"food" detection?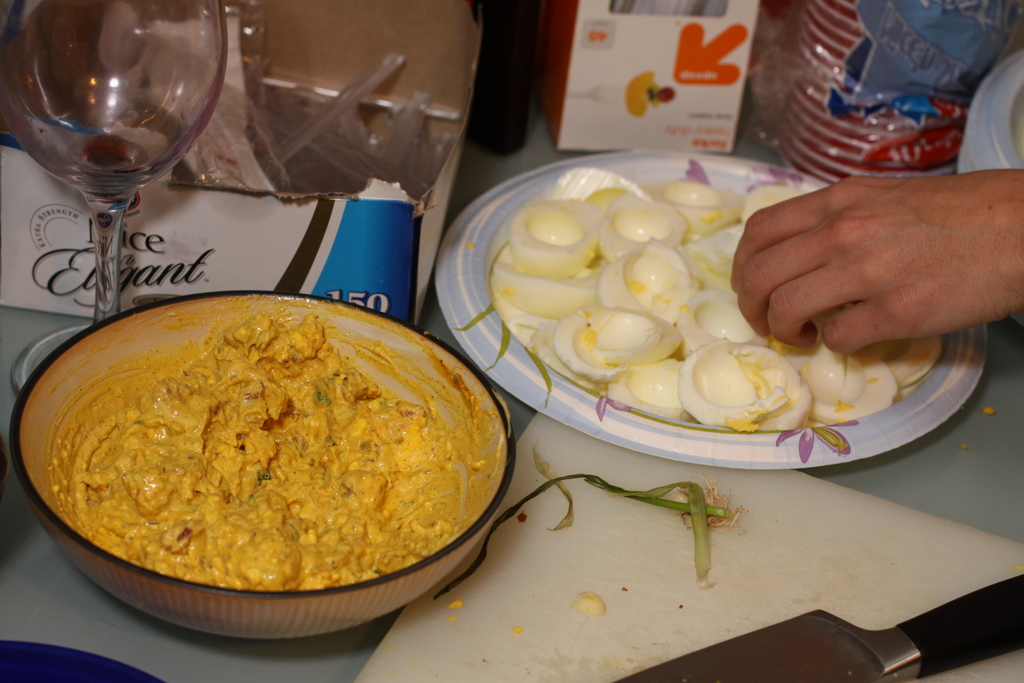
BBox(38, 295, 490, 620)
